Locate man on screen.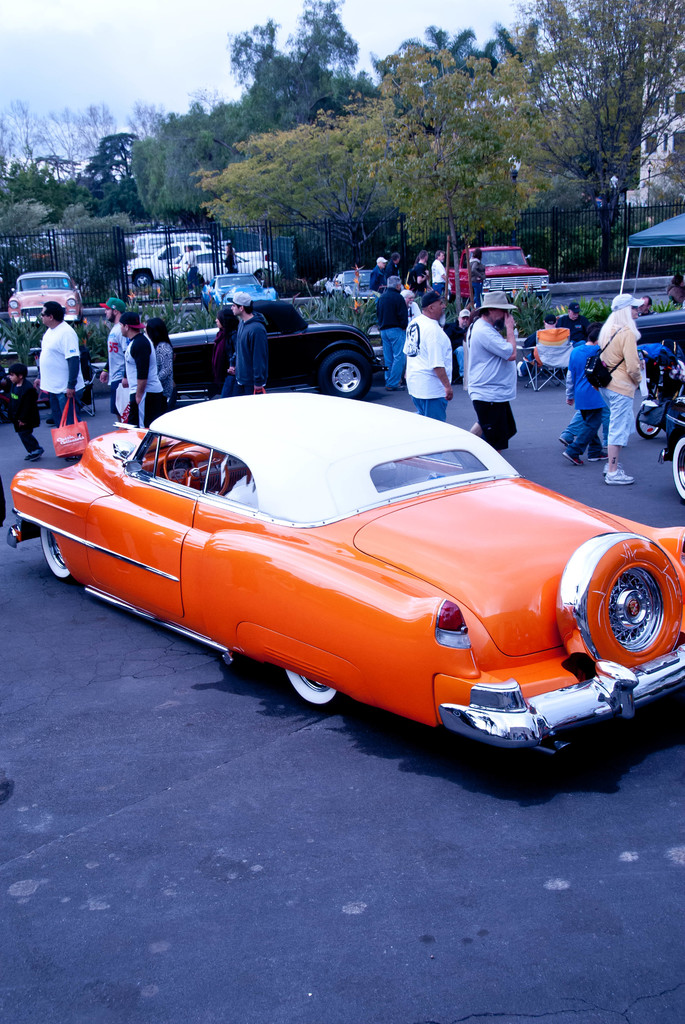
On screen at region(519, 316, 557, 378).
